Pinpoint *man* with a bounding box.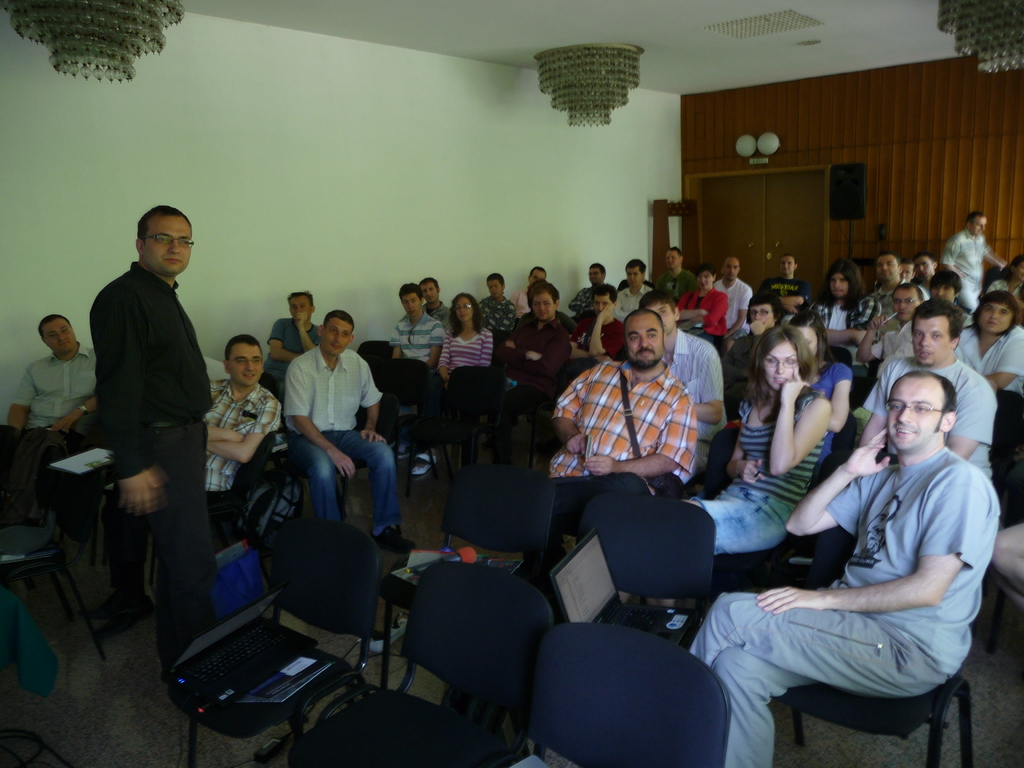
select_region(421, 274, 458, 328).
